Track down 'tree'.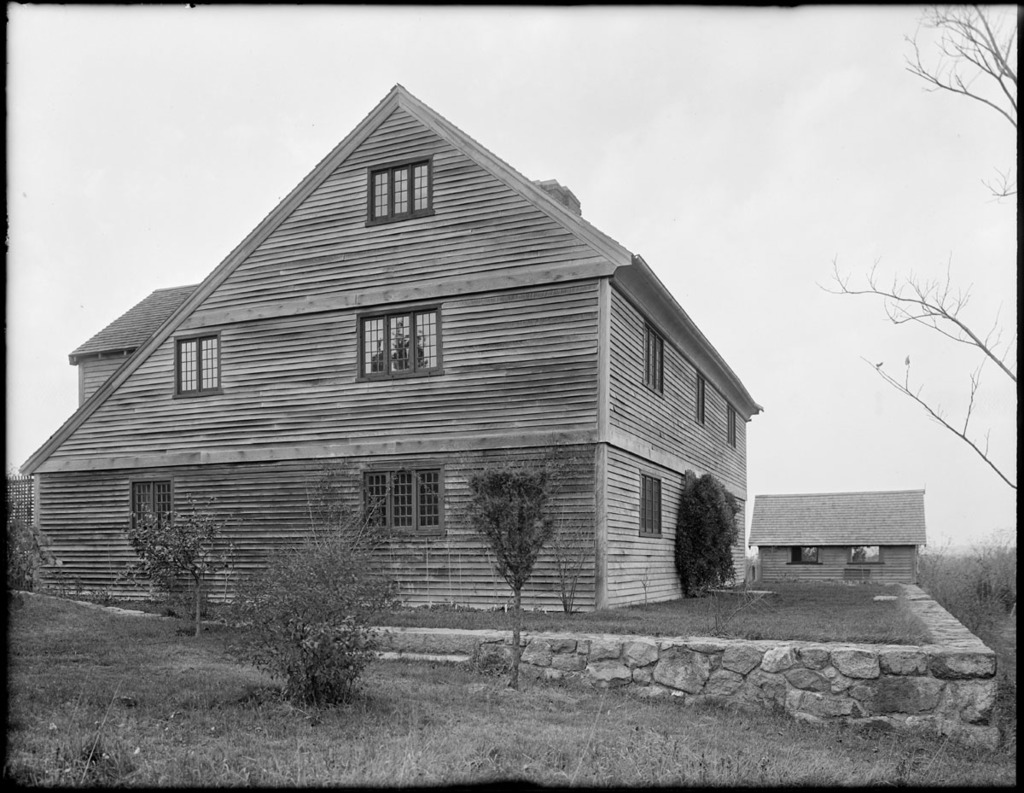
Tracked to <box>459,459,573,695</box>.
